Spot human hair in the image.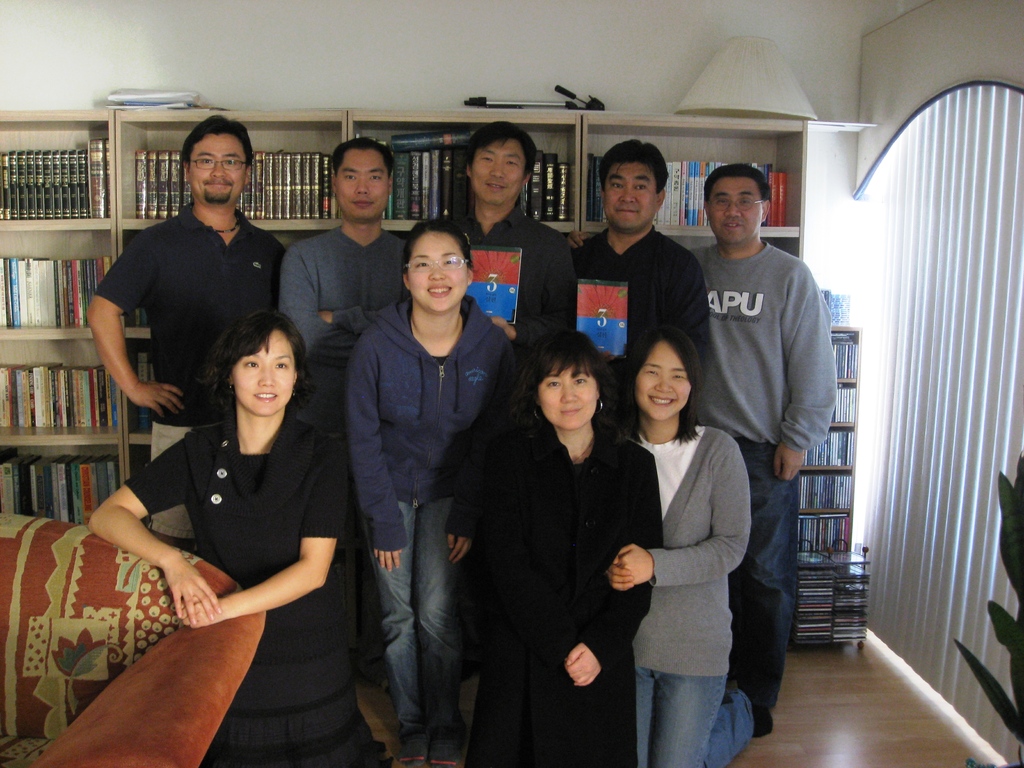
human hair found at detection(506, 329, 619, 431).
